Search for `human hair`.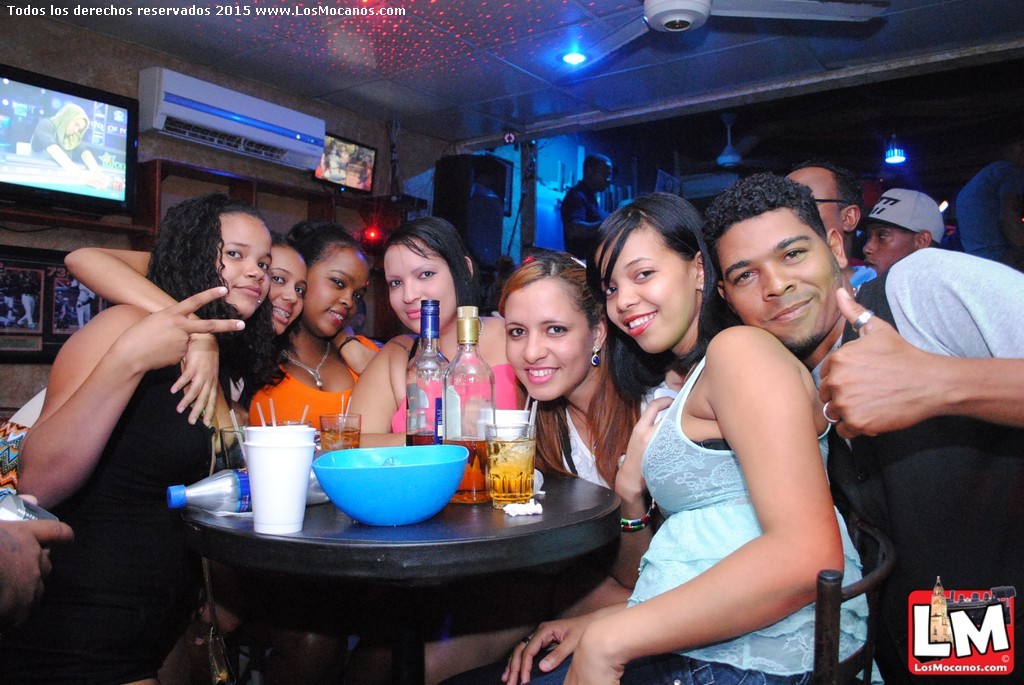
Found at {"left": 387, "top": 202, "right": 481, "bottom": 299}.
